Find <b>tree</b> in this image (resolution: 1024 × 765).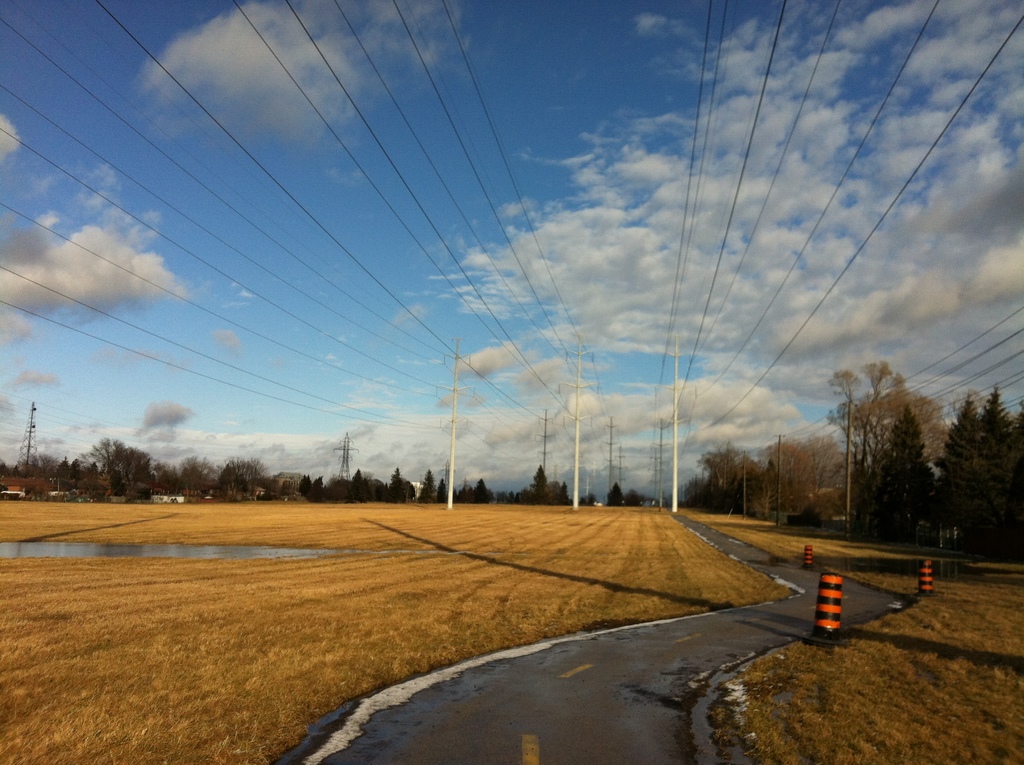
{"x1": 934, "y1": 374, "x2": 1018, "y2": 562}.
